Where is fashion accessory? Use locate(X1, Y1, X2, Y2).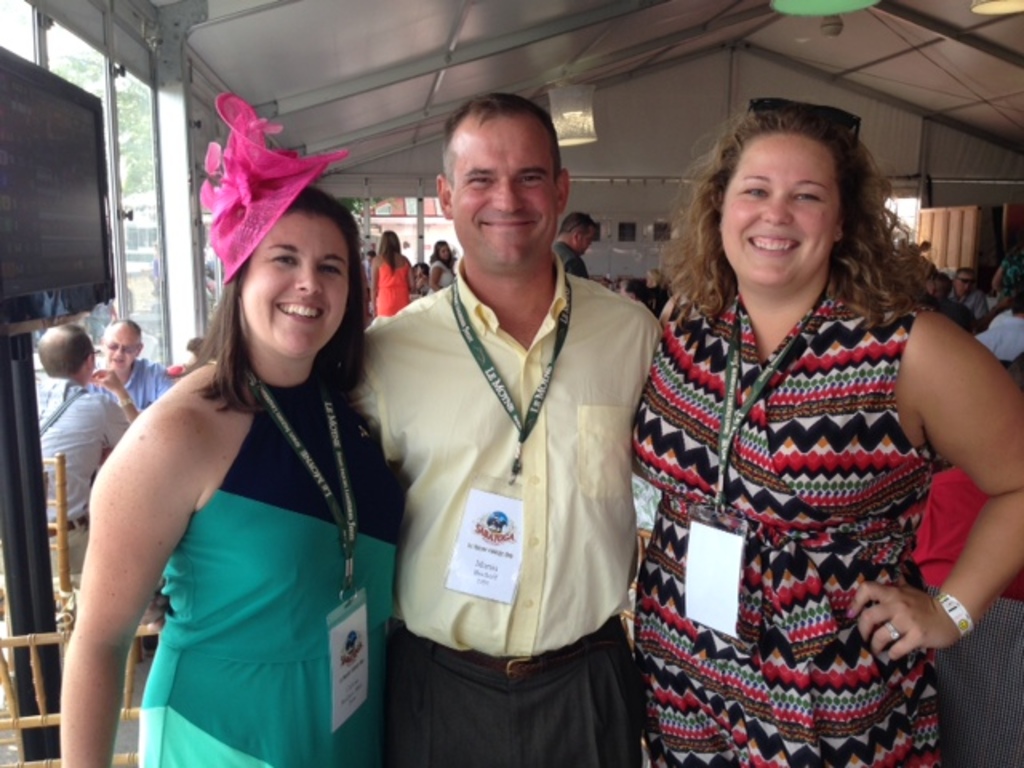
locate(264, 387, 370, 733).
